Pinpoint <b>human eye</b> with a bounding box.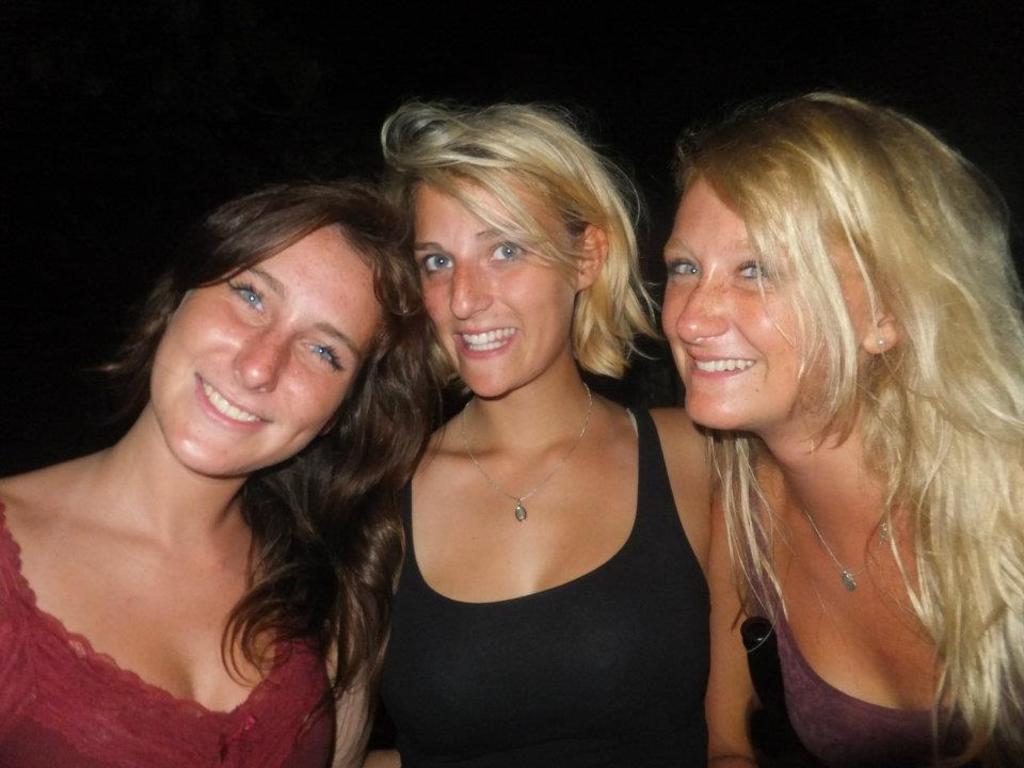
[left=736, top=254, right=777, bottom=285].
